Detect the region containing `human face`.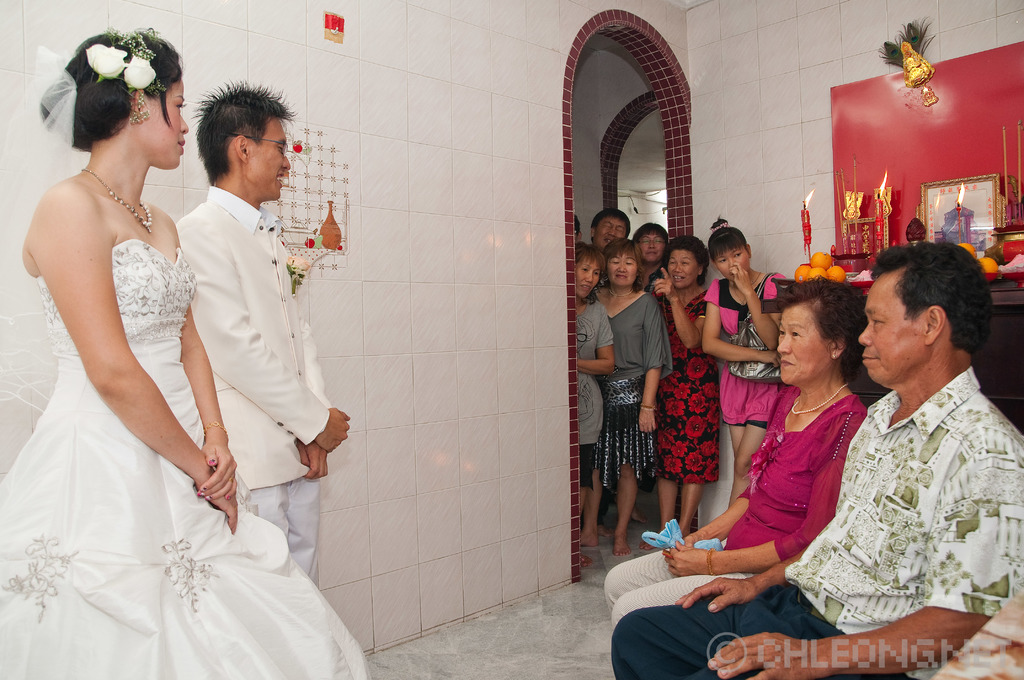
248/119/291/197.
